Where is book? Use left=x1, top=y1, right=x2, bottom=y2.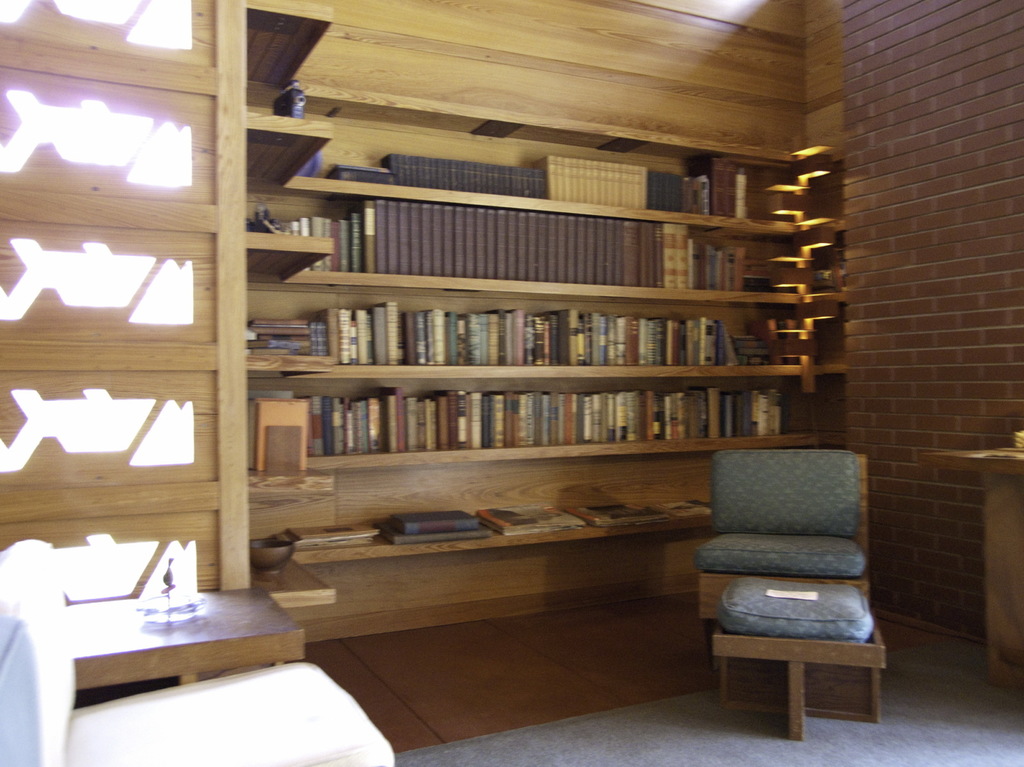
left=386, top=516, right=479, bottom=540.
